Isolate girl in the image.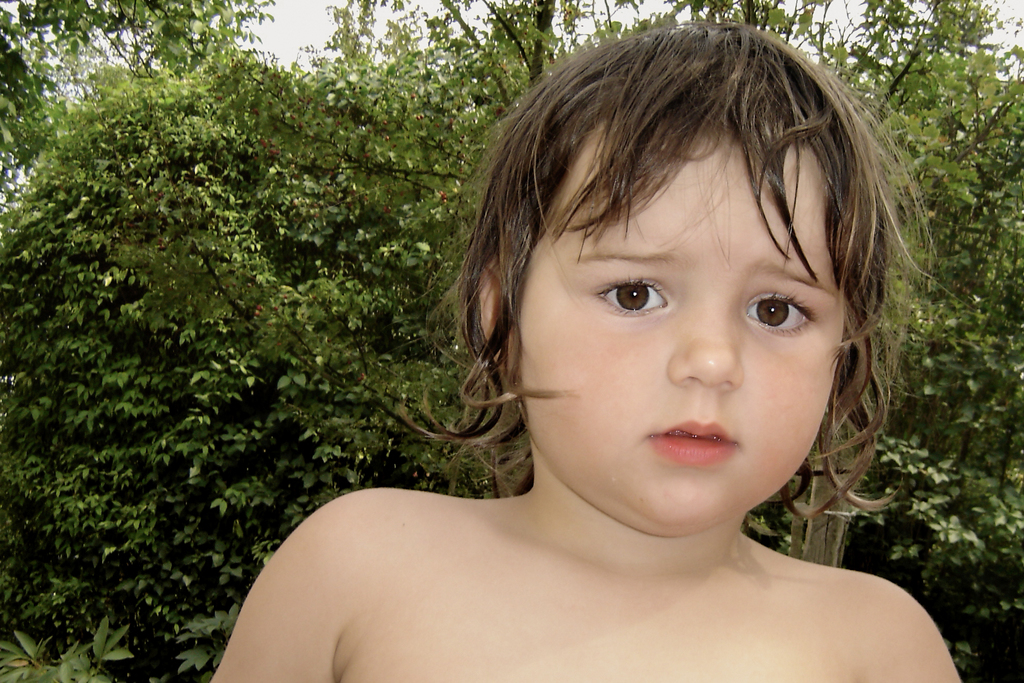
Isolated region: region(209, 21, 959, 682).
